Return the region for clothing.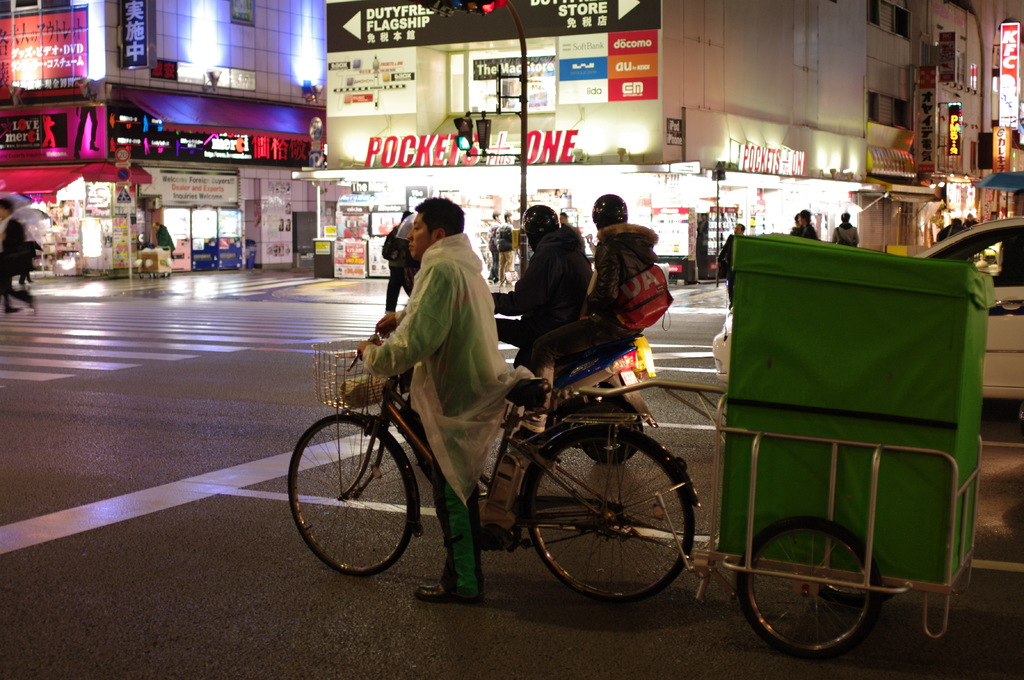
<box>961,219,979,229</box>.
